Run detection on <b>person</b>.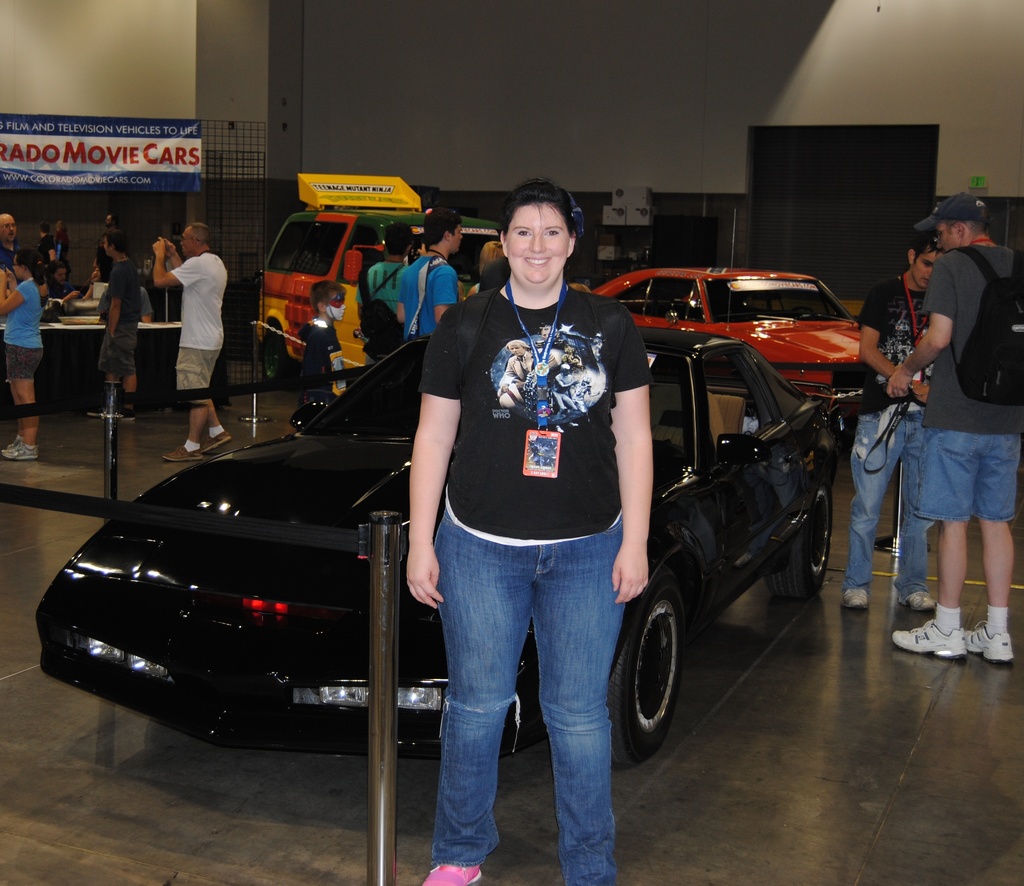
Result: <bbox>152, 221, 240, 470</bbox>.
